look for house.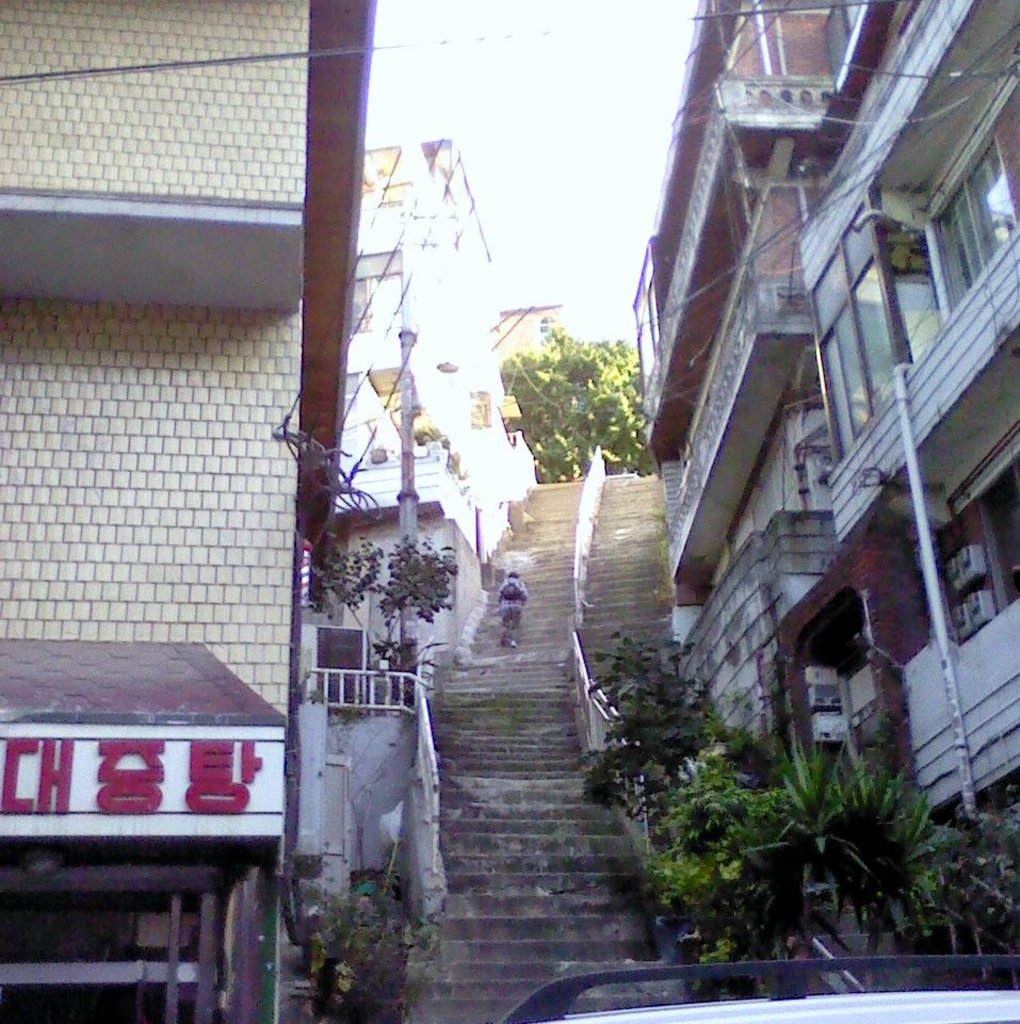
Found: (x1=491, y1=304, x2=587, y2=474).
